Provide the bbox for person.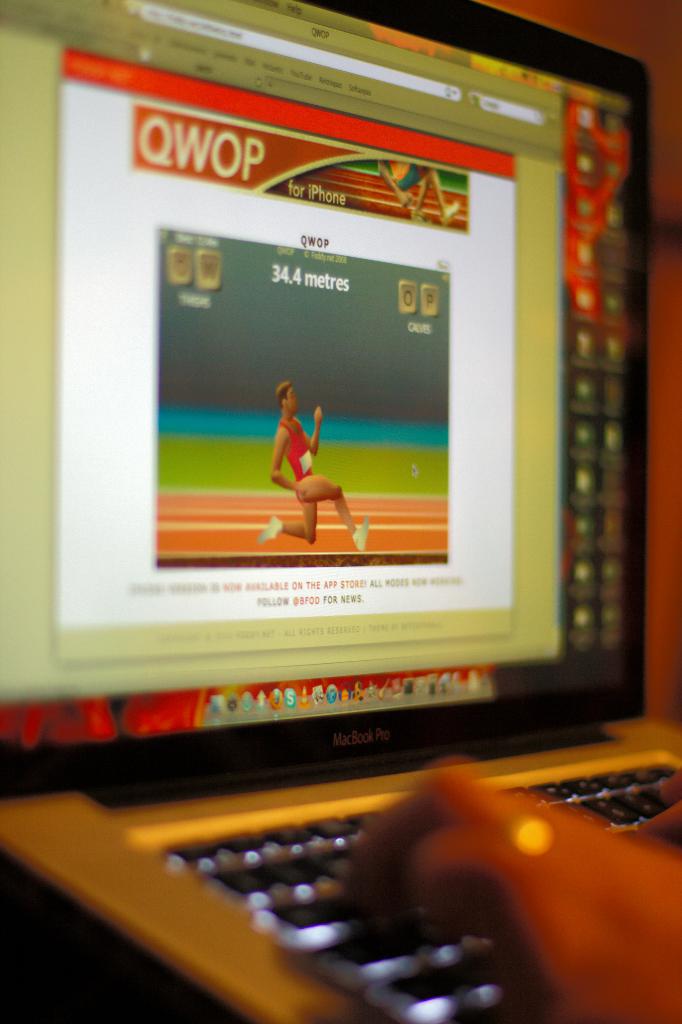
bbox(263, 359, 347, 547).
